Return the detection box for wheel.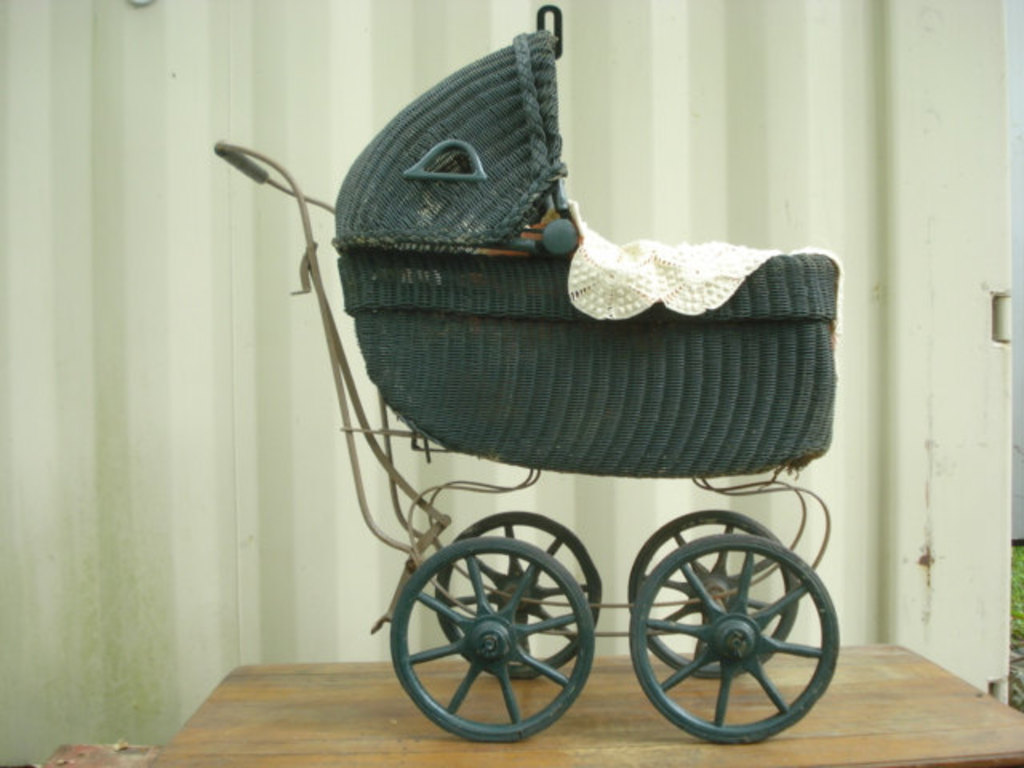
622,510,800,683.
